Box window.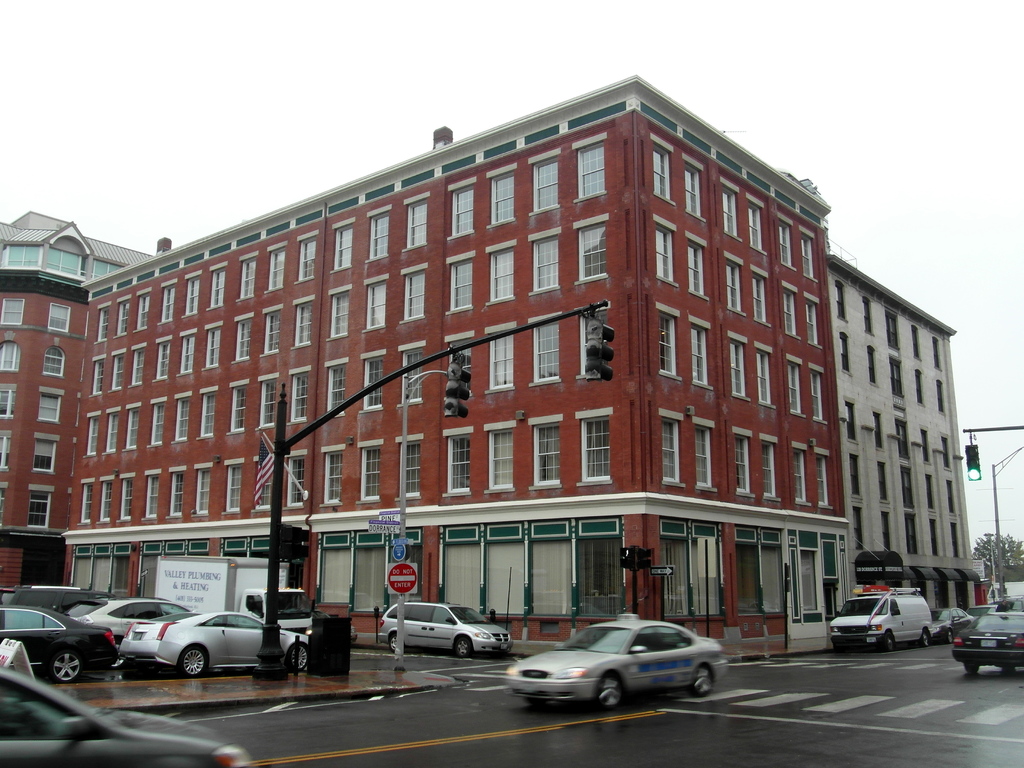
bbox(323, 449, 343, 504).
